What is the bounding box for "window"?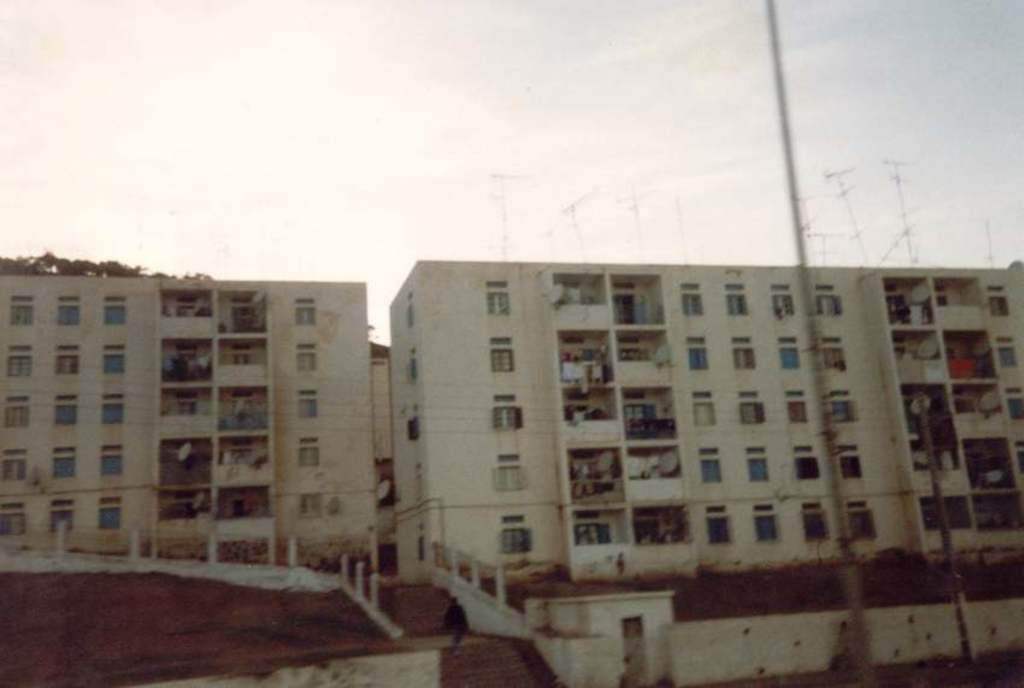
726,294,748,316.
